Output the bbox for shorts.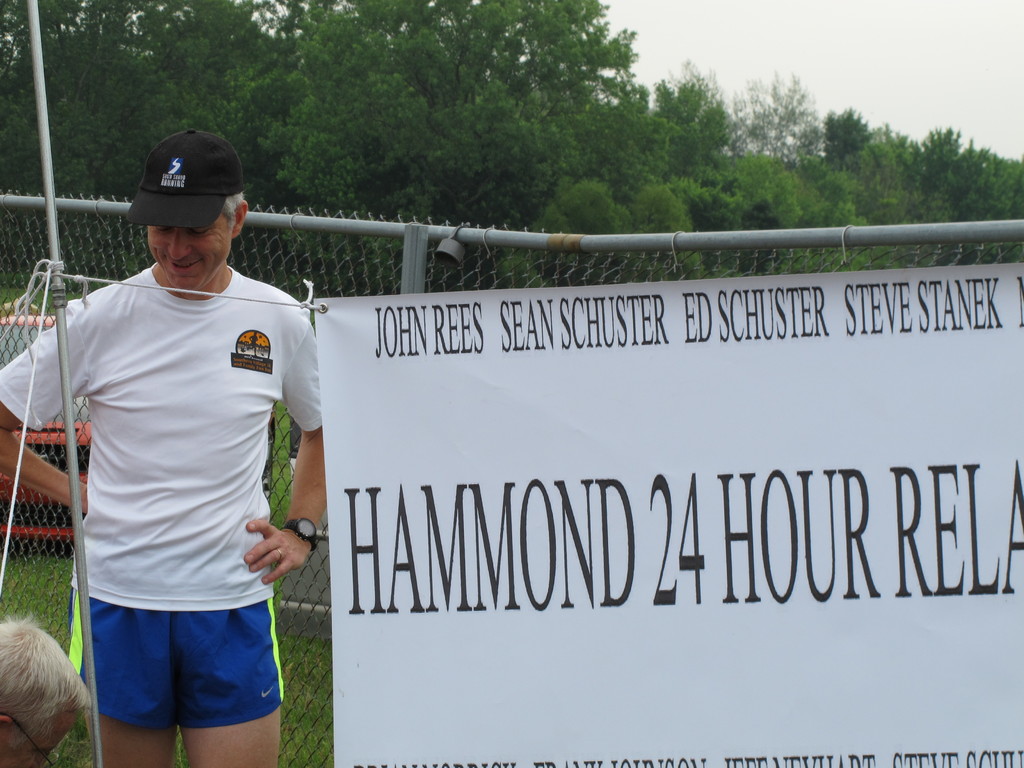
(94, 611, 291, 738).
